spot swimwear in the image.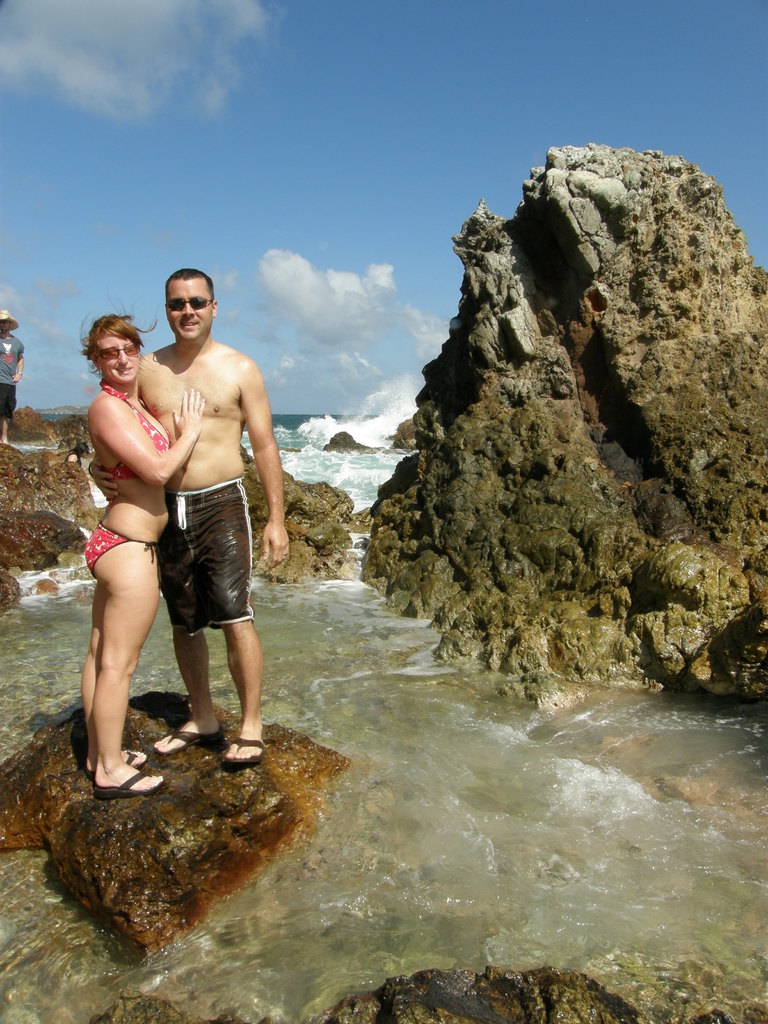
swimwear found at <bbox>156, 476, 259, 637</bbox>.
